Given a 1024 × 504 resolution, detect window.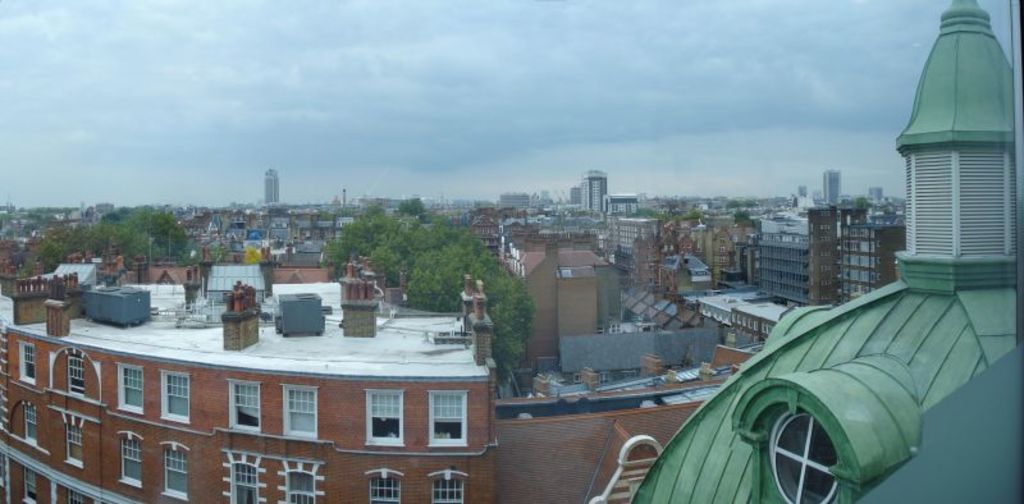
19, 347, 36, 386.
